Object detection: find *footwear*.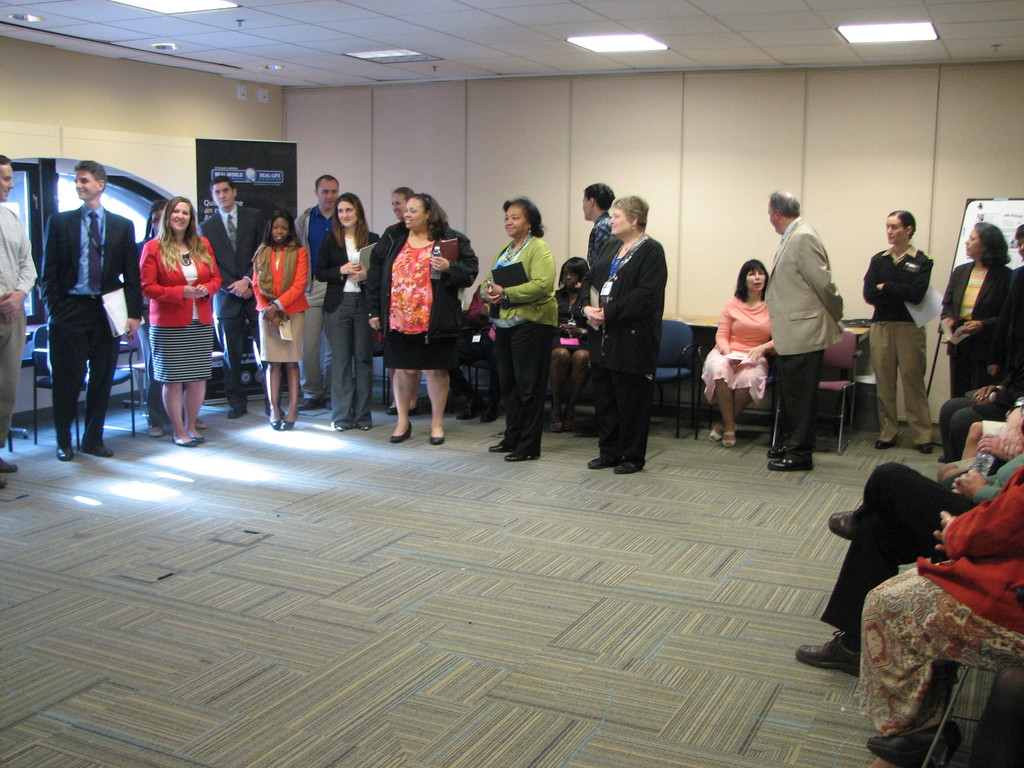
detection(874, 439, 898, 450).
